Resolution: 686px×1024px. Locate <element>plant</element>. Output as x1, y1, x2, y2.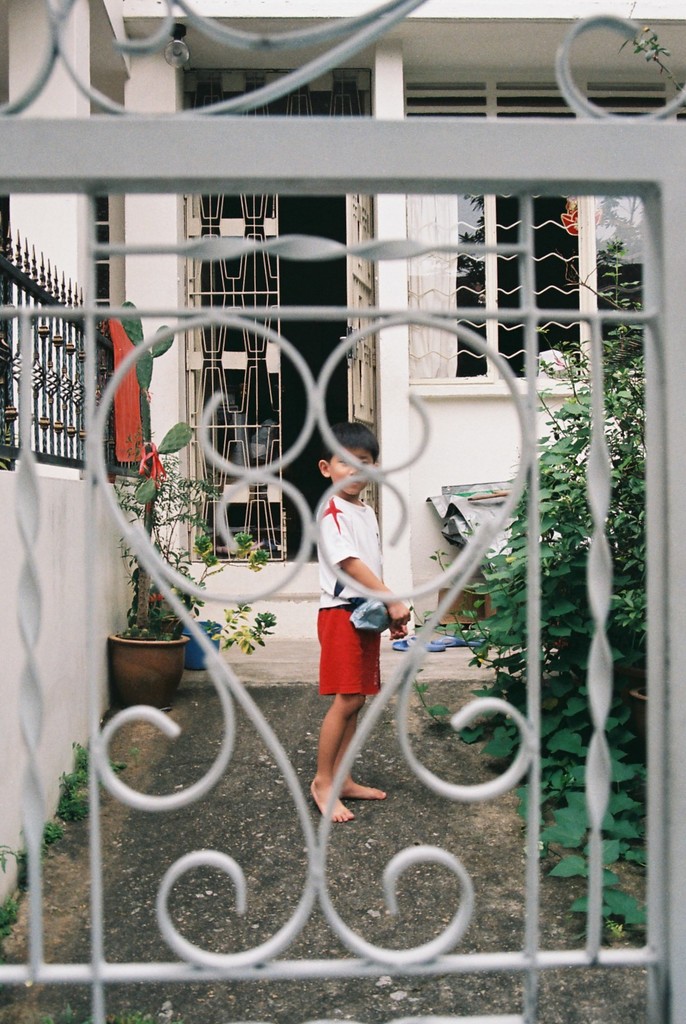
110, 298, 199, 650.
